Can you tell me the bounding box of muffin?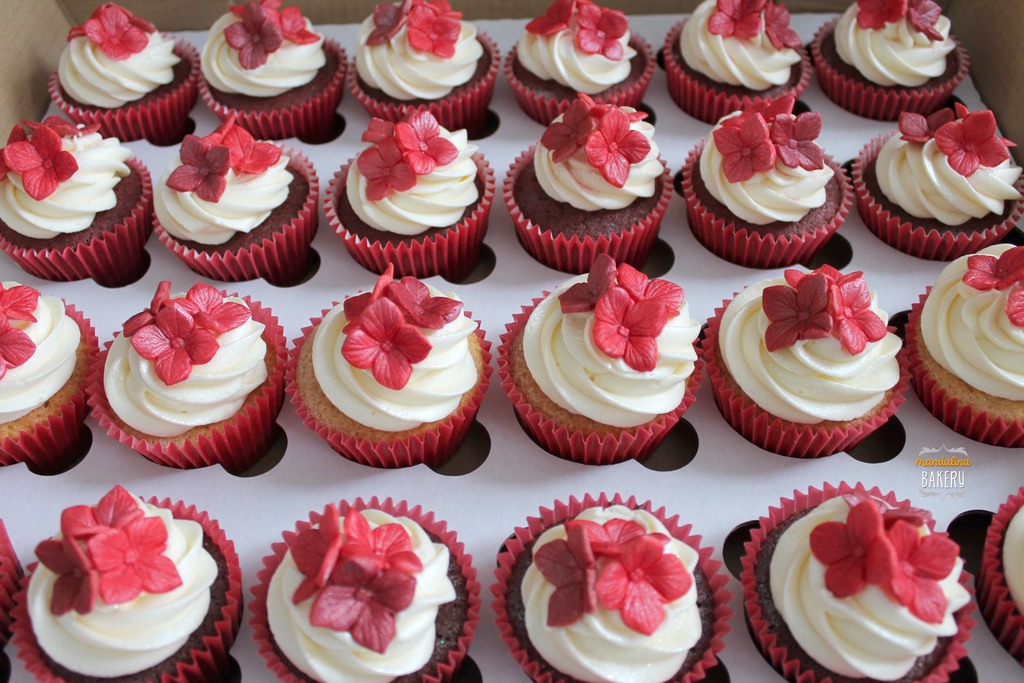
904, 241, 1023, 451.
